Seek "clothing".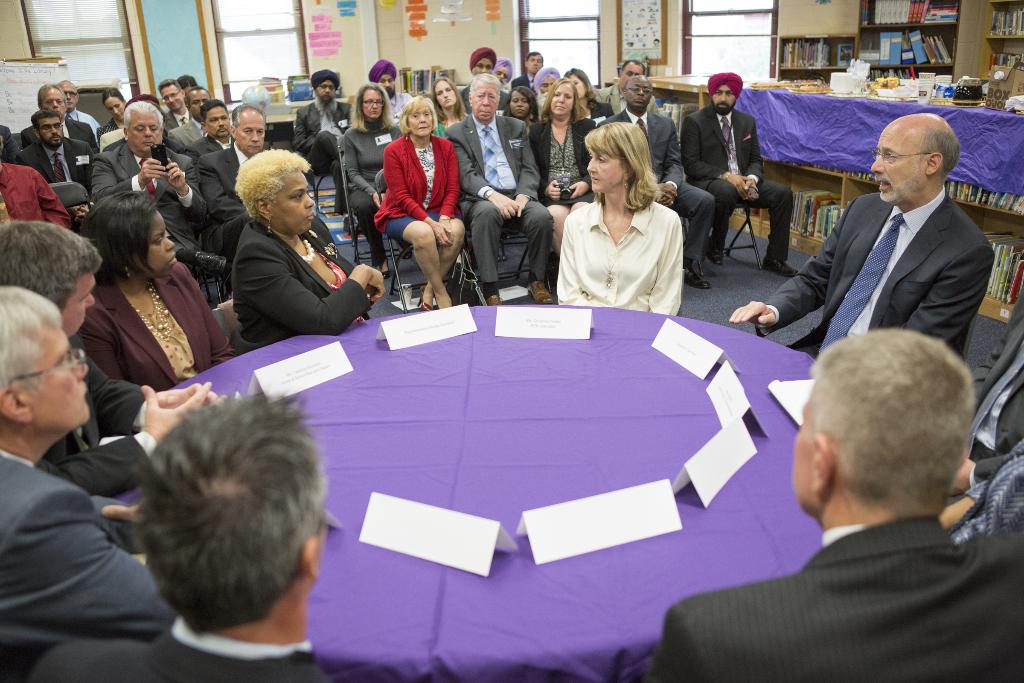
x1=657 y1=511 x2=1023 y2=682.
